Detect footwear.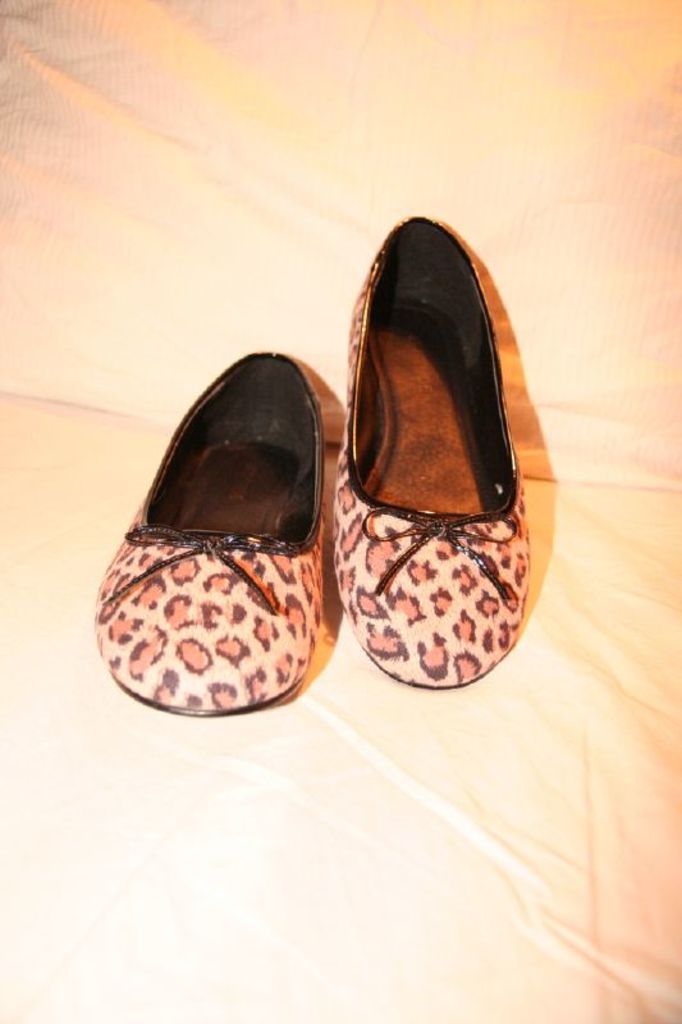
Detected at [x1=93, y1=353, x2=326, y2=714].
